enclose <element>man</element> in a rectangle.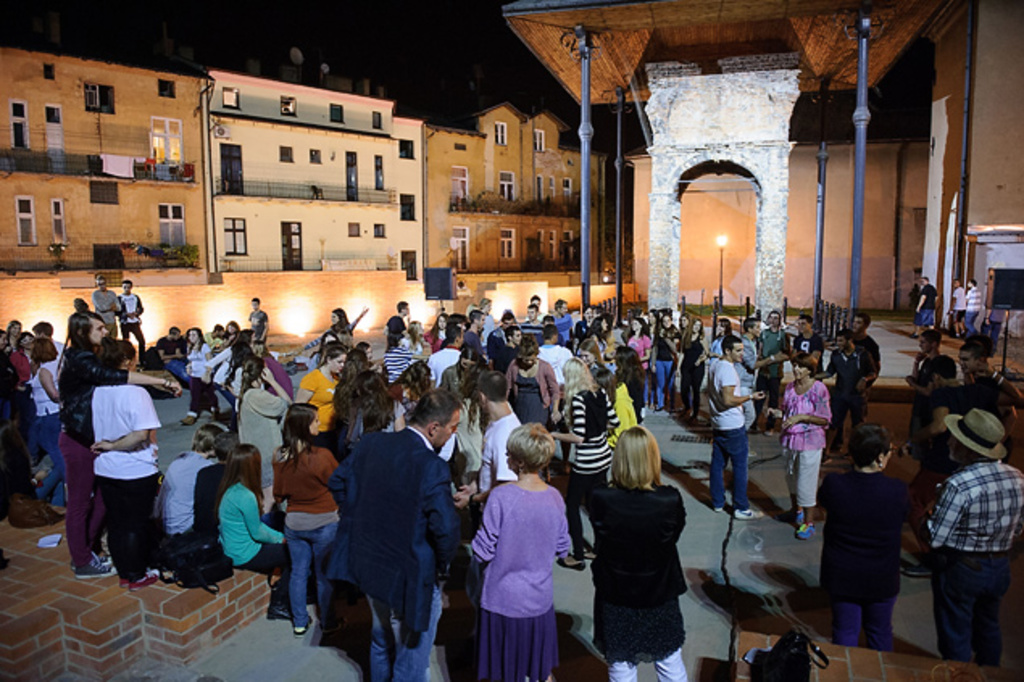
[113, 279, 153, 360].
